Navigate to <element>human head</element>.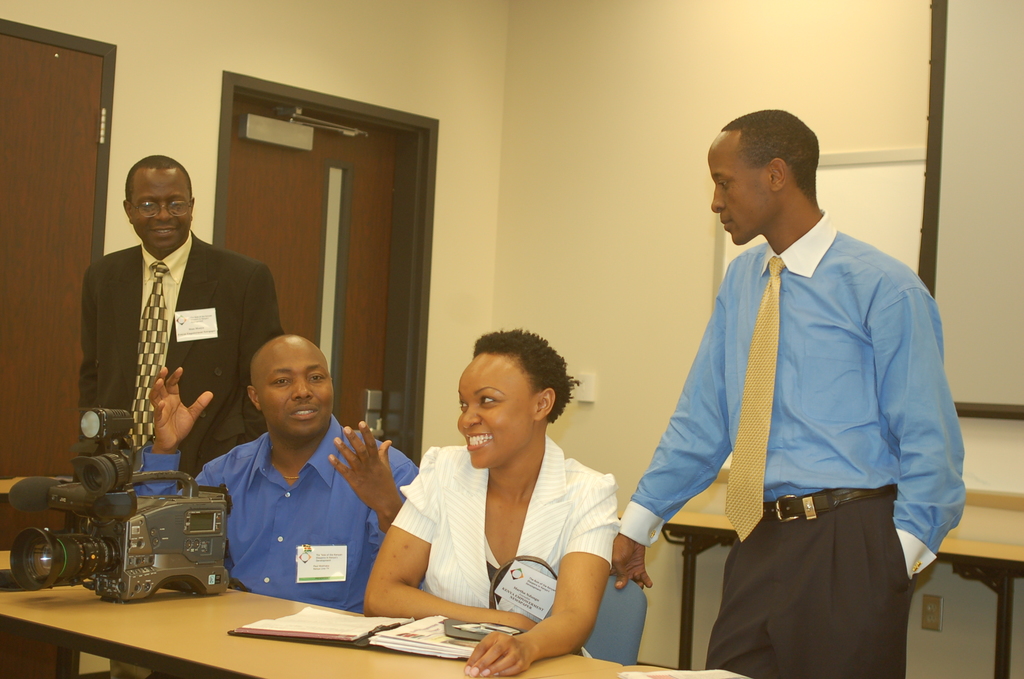
Navigation target: bbox(248, 333, 339, 439).
